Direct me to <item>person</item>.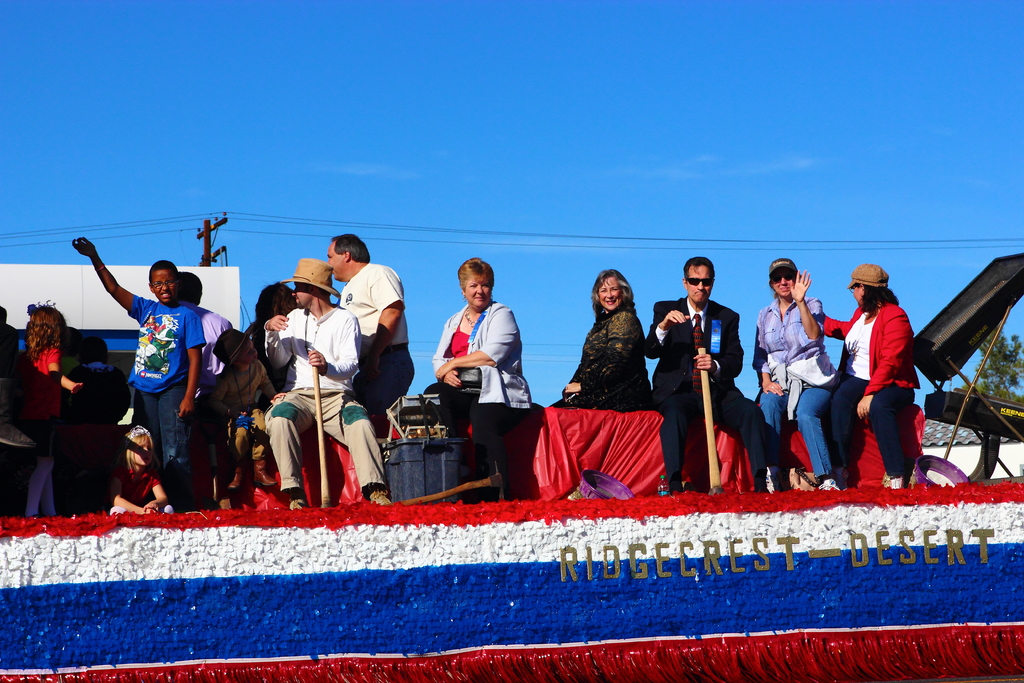
Direction: <box>552,260,651,409</box>.
